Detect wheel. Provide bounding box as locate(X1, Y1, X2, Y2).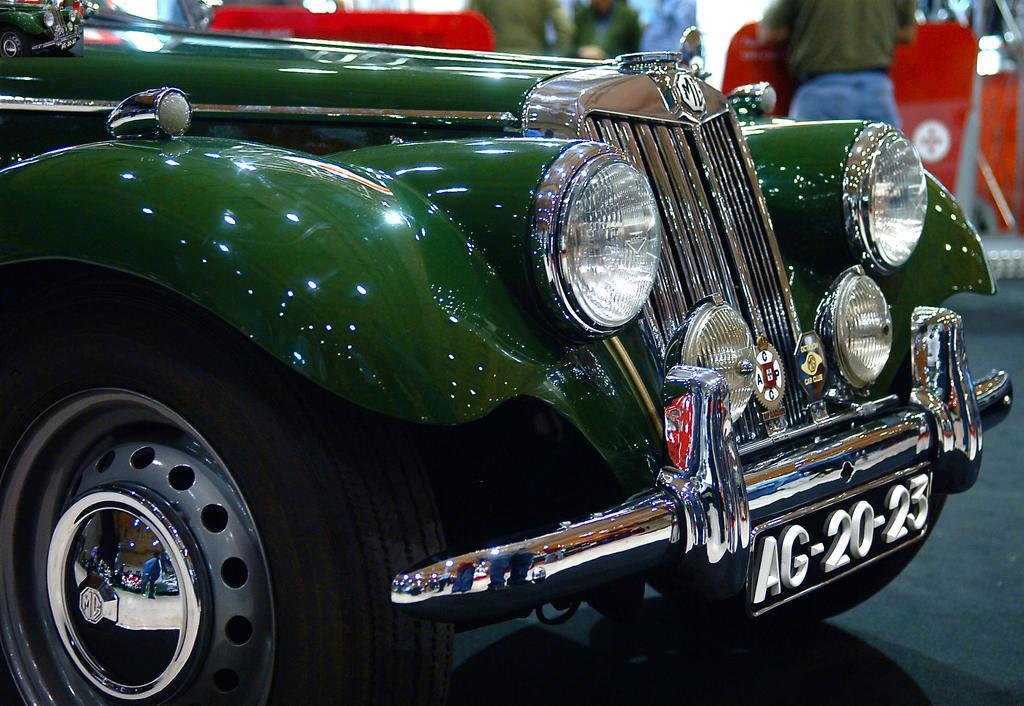
locate(18, 369, 270, 696).
